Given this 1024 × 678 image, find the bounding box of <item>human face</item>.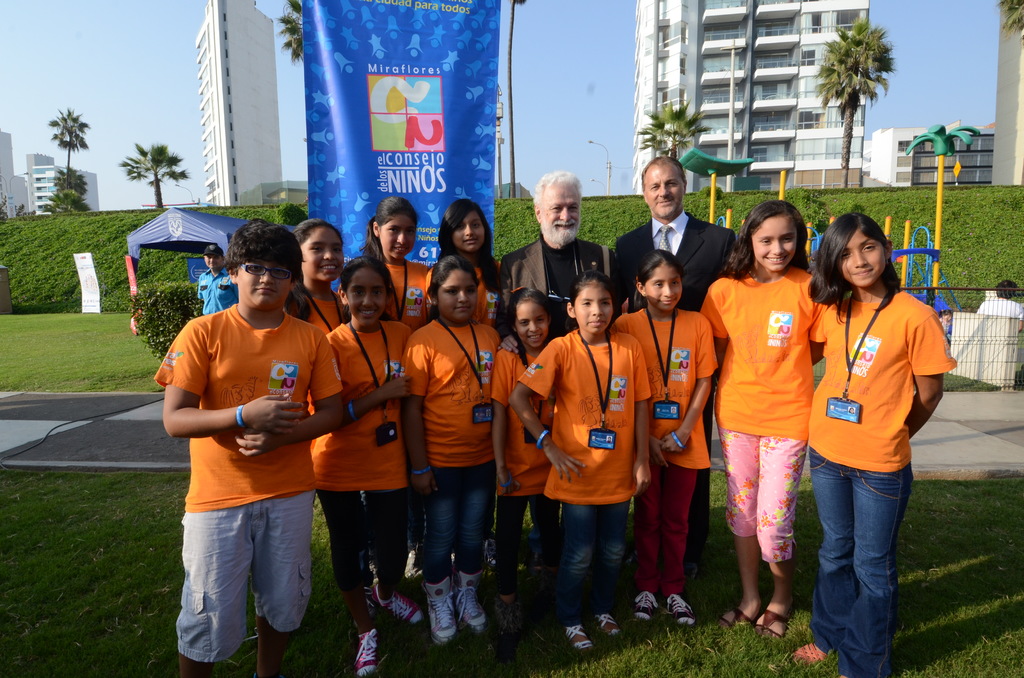
{"x1": 380, "y1": 213, "x2": 416, "y2": 257}.
